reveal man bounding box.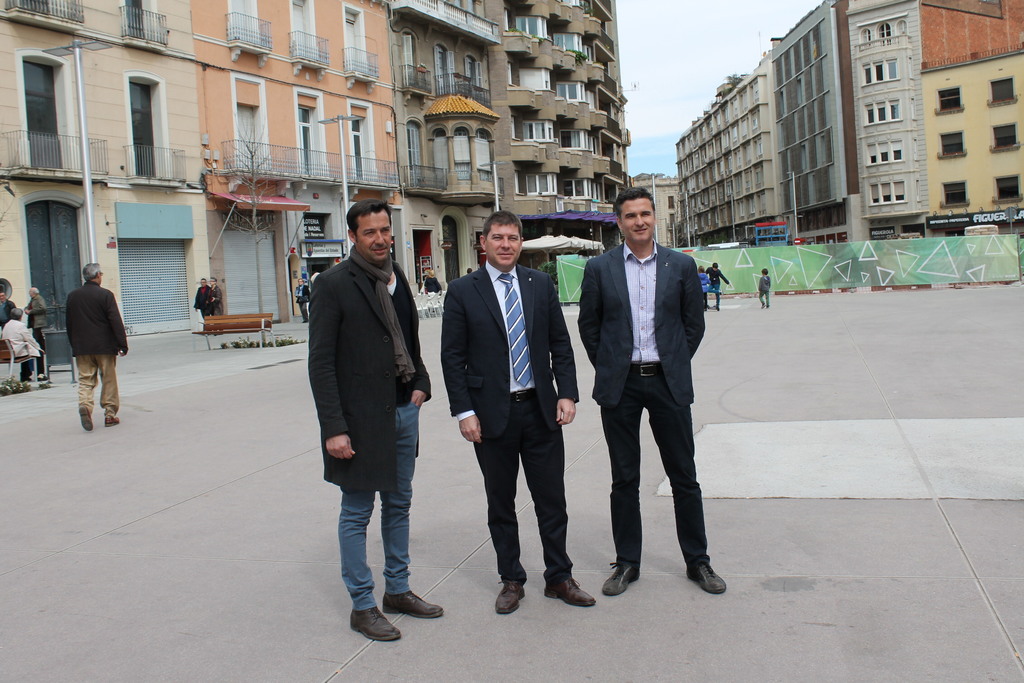
Revealed: 0:290:15:329.
